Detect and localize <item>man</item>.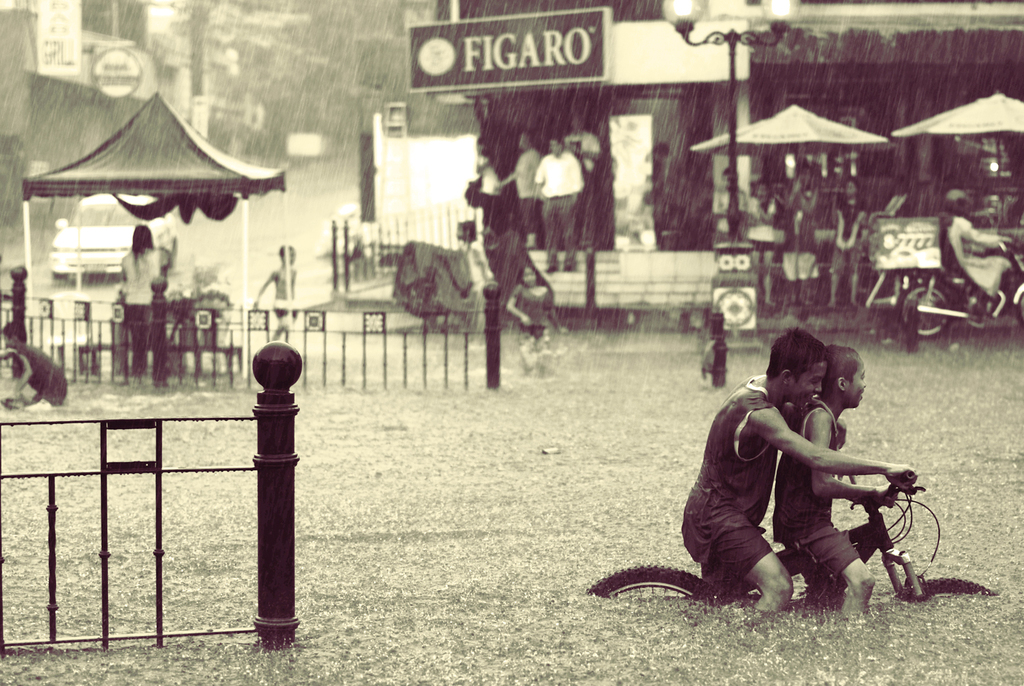
Localized at crop(494, 129, 541, 253).
